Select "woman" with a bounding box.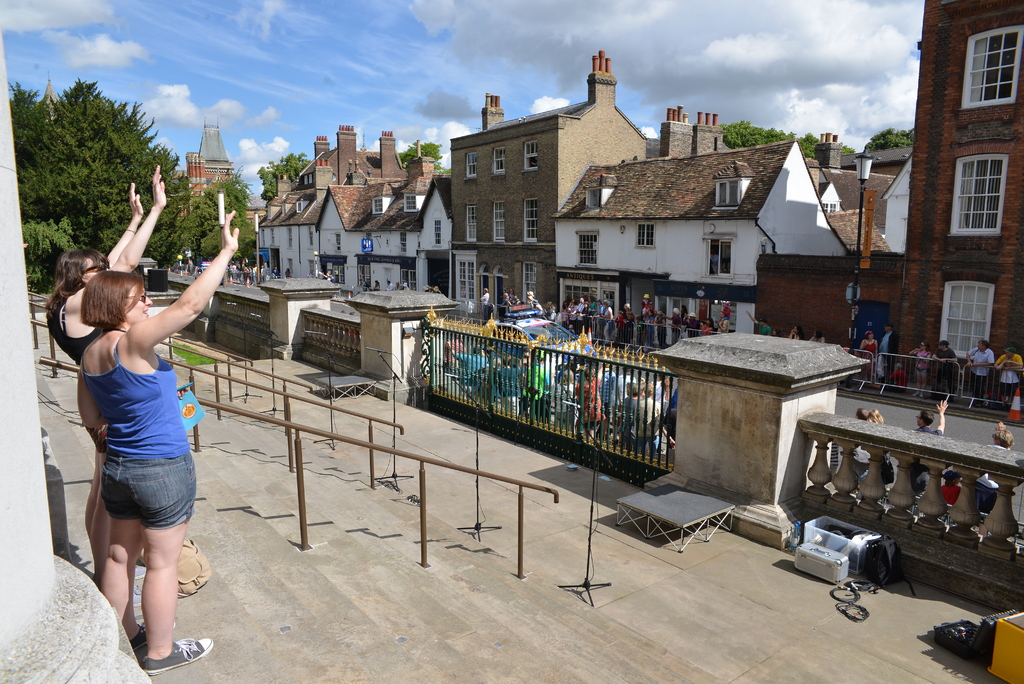
box(622, 382, 646, 453).
